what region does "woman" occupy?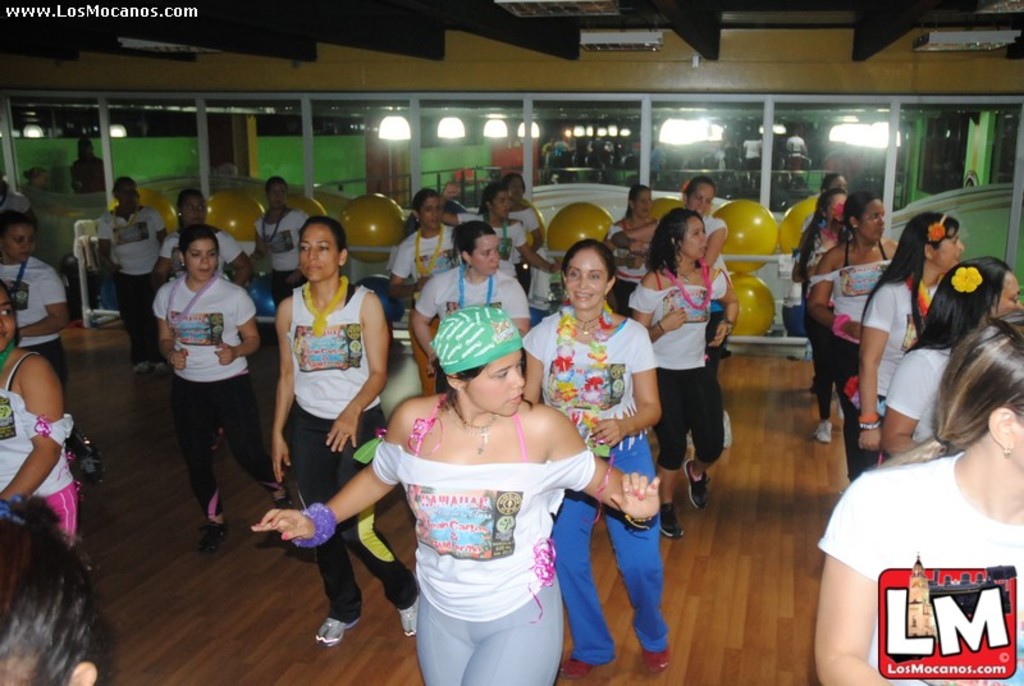
250 305 660 685.
